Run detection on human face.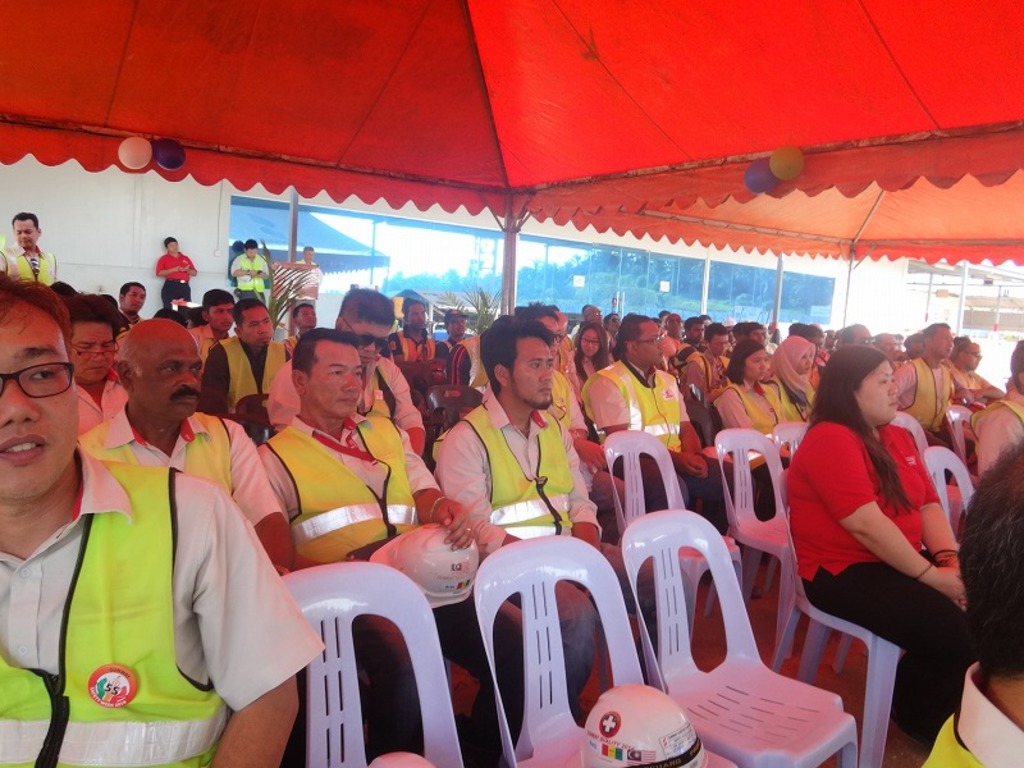
Result: [left=211, top=305, right=232, bottom=334].
